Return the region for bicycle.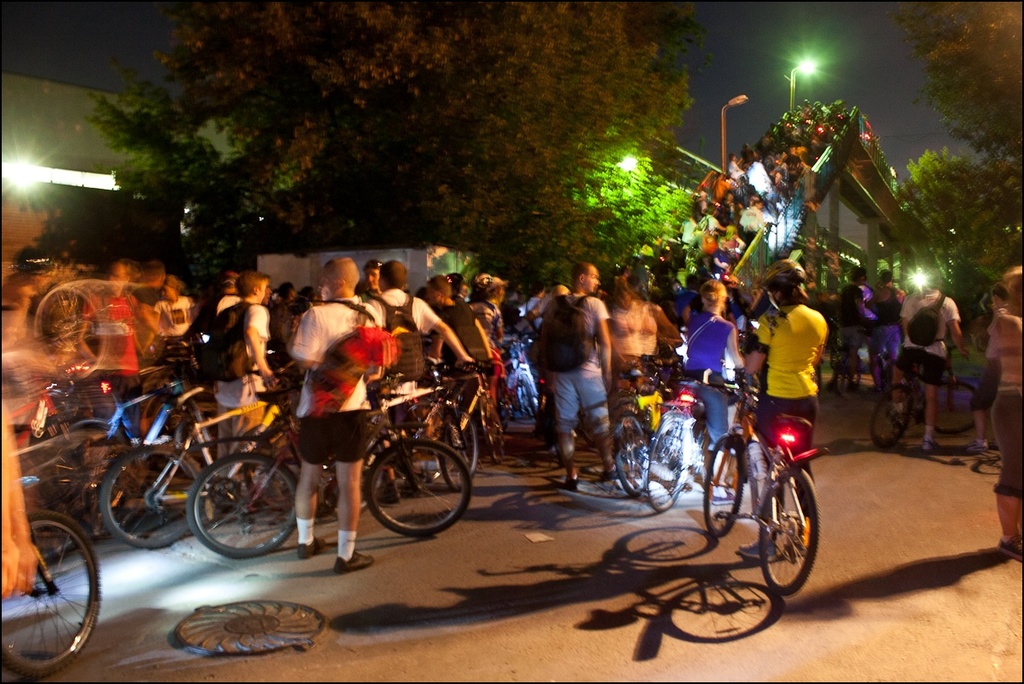
56:367:230:509.
